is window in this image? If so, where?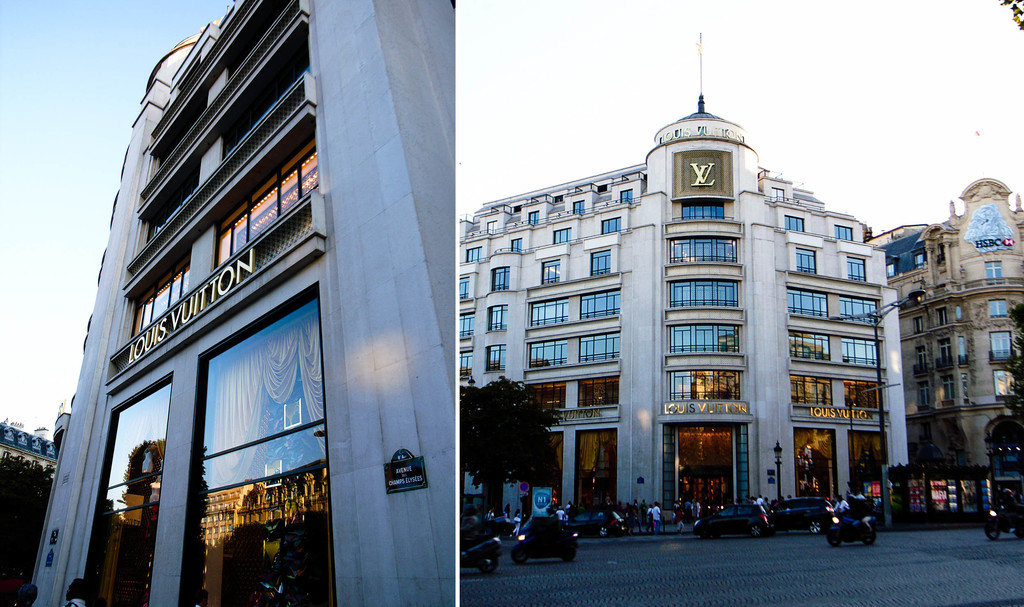
Yes, at x1=665, y1=324, x2=739, y2=352.
